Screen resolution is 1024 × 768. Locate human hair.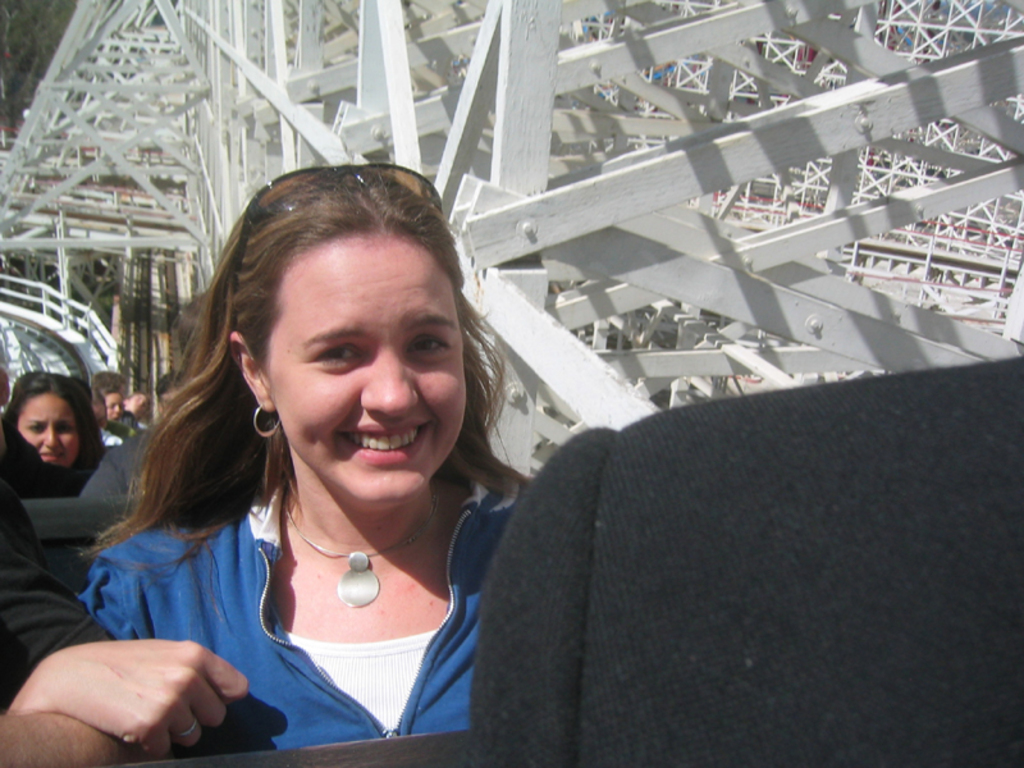
(left=86, top=367, right=123, bottom=411).
